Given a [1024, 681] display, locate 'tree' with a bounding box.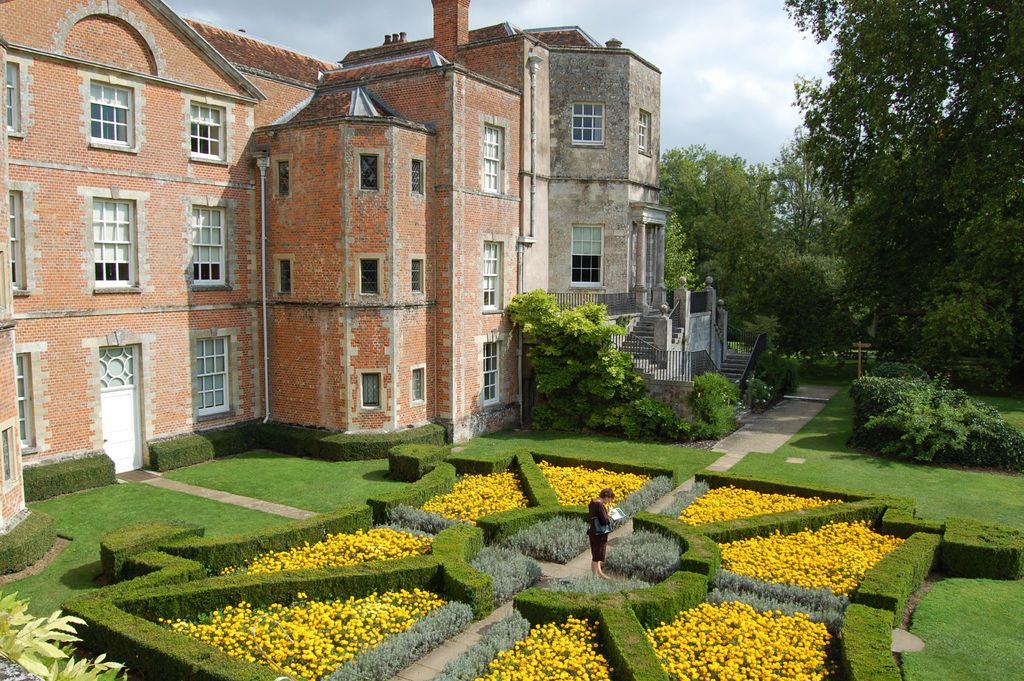
Located: select_region(508, 288, 650, 427).
